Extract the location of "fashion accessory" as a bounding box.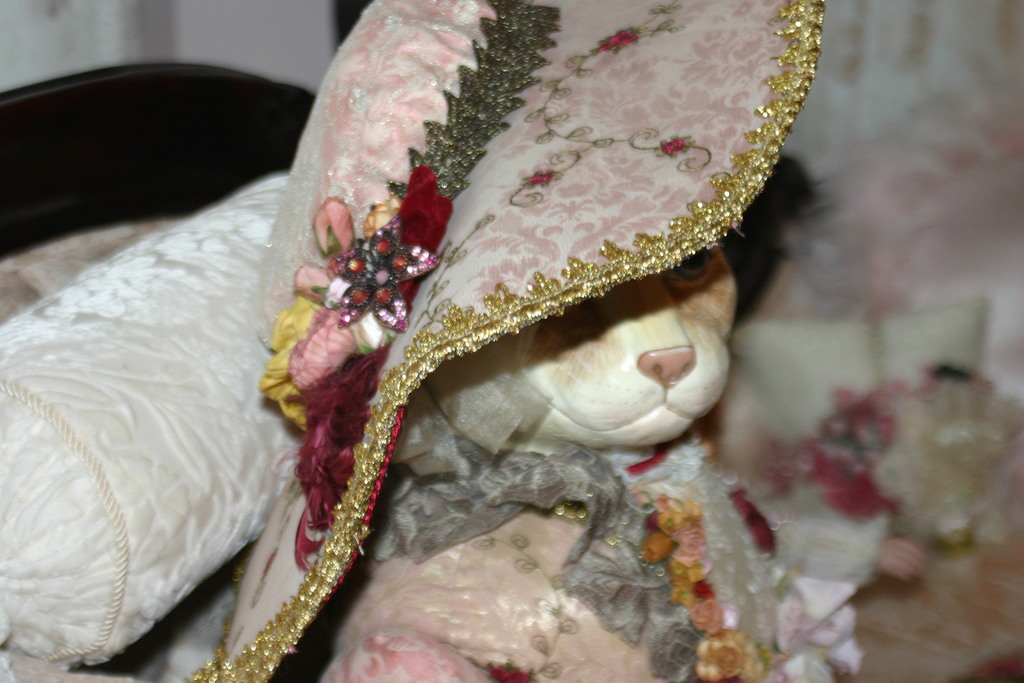
188:0:825:682.
